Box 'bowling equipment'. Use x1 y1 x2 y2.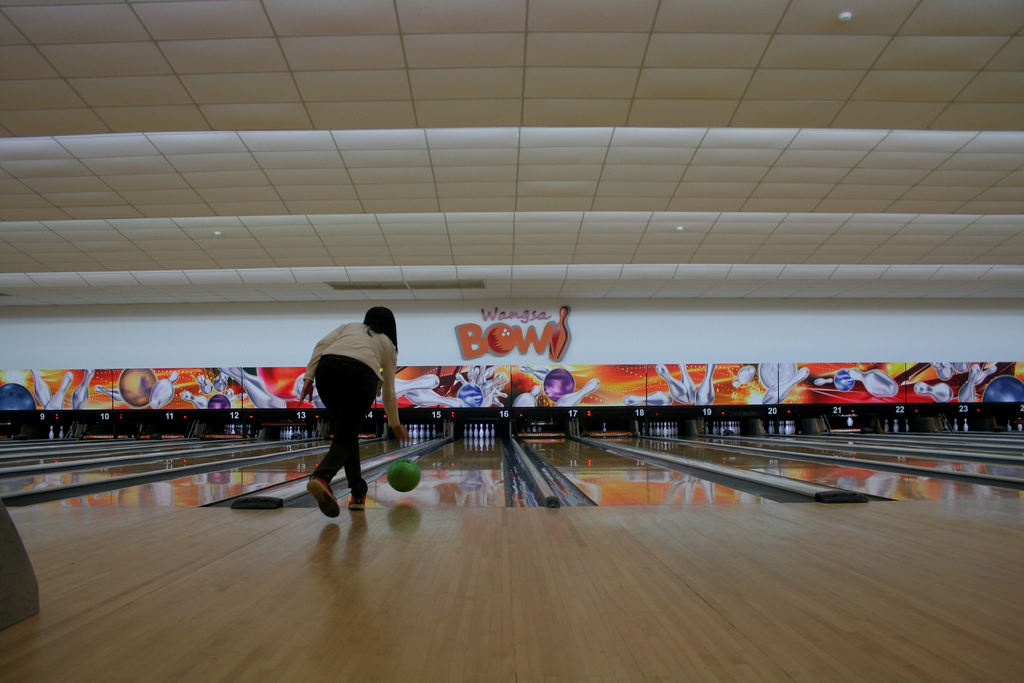
120 368 159 407.
